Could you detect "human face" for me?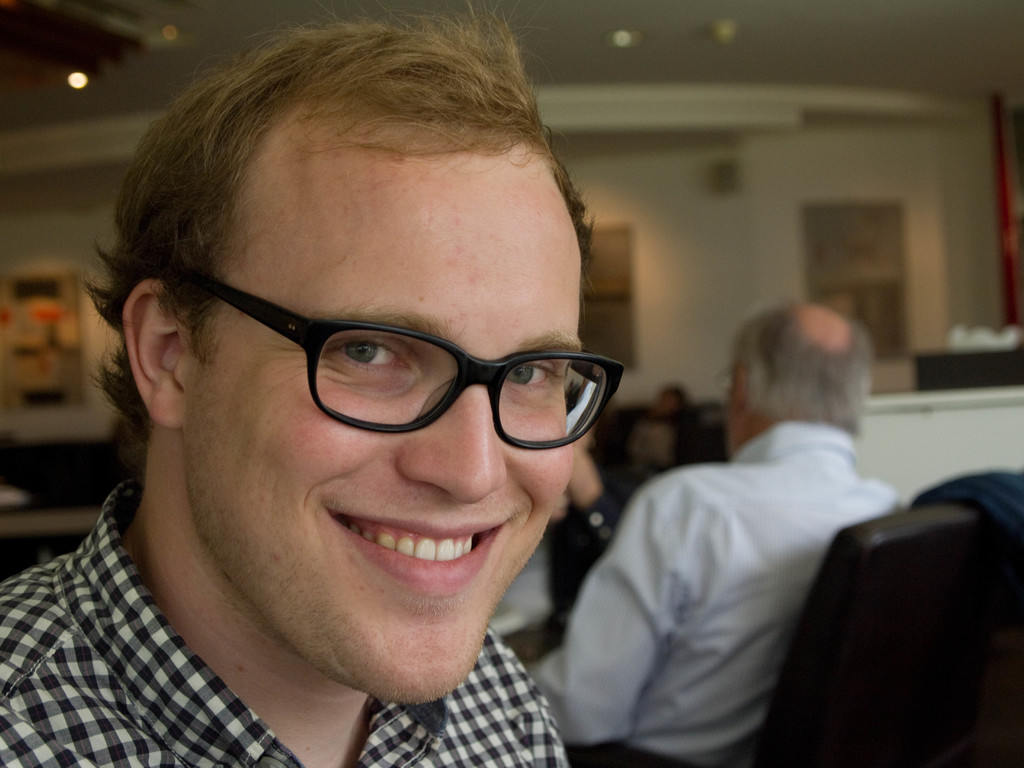
Detection result: detection(180, 134, 575, 709).
